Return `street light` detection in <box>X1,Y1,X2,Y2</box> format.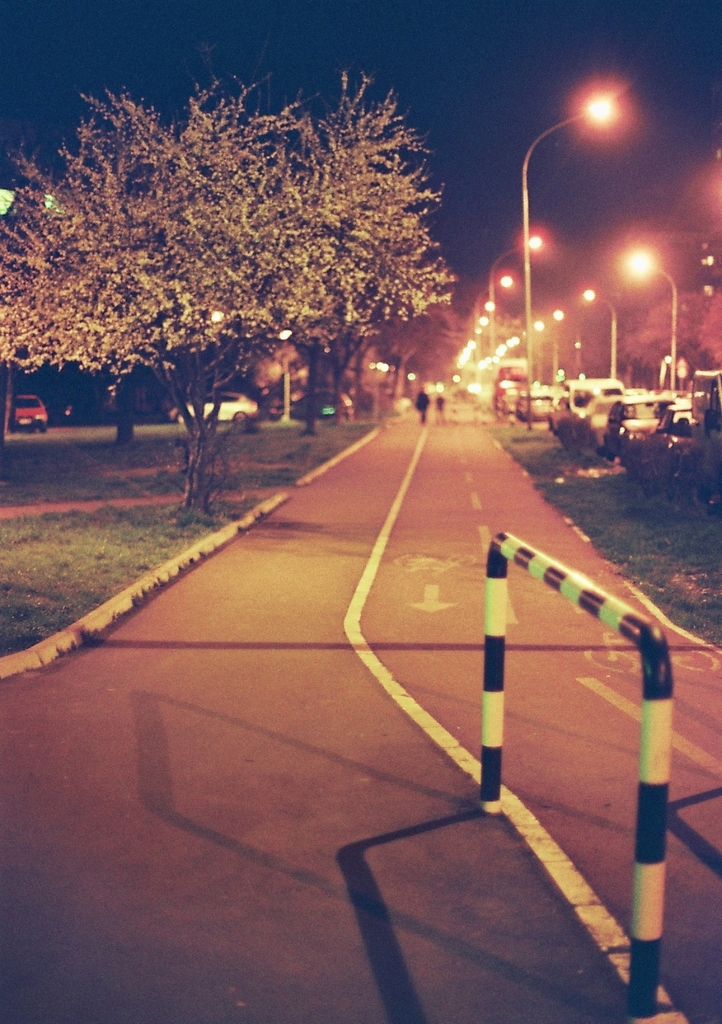
<box>518,104,610,406</box>.
